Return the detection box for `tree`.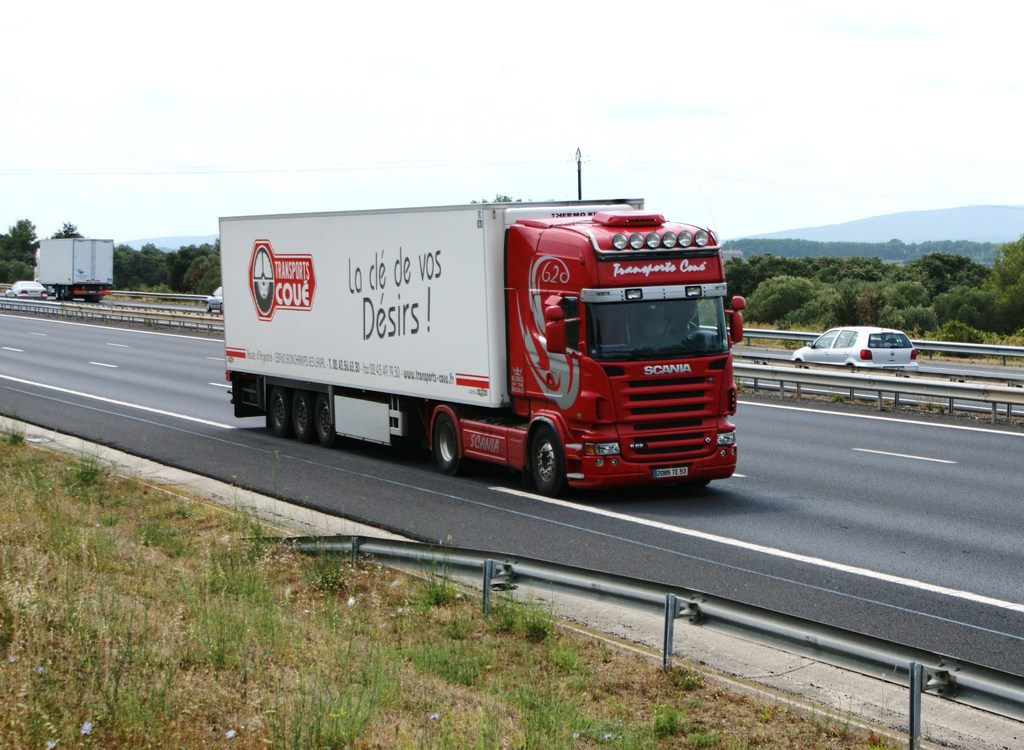
(0, 214, 40, 282).
